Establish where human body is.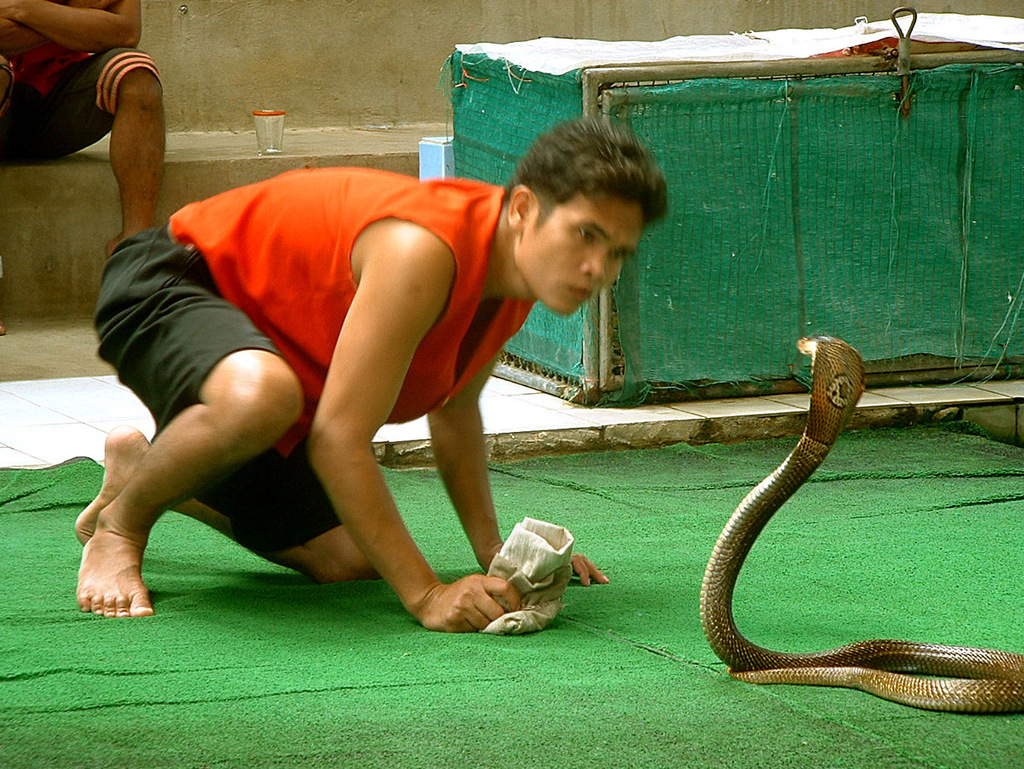
Established at (x1=0, y1=0, x2=168, y2=255).
